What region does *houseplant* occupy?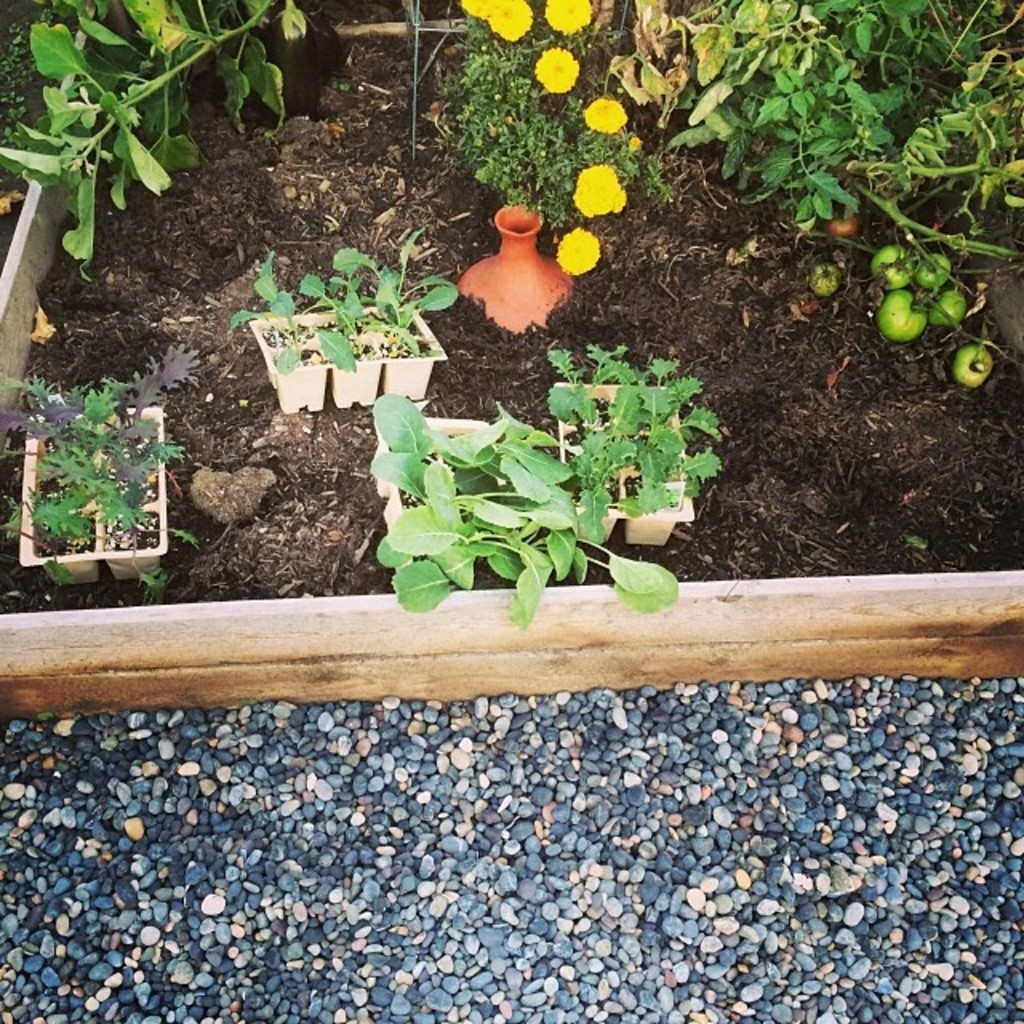
[left=552, top=352, right=720, bottom=541].
